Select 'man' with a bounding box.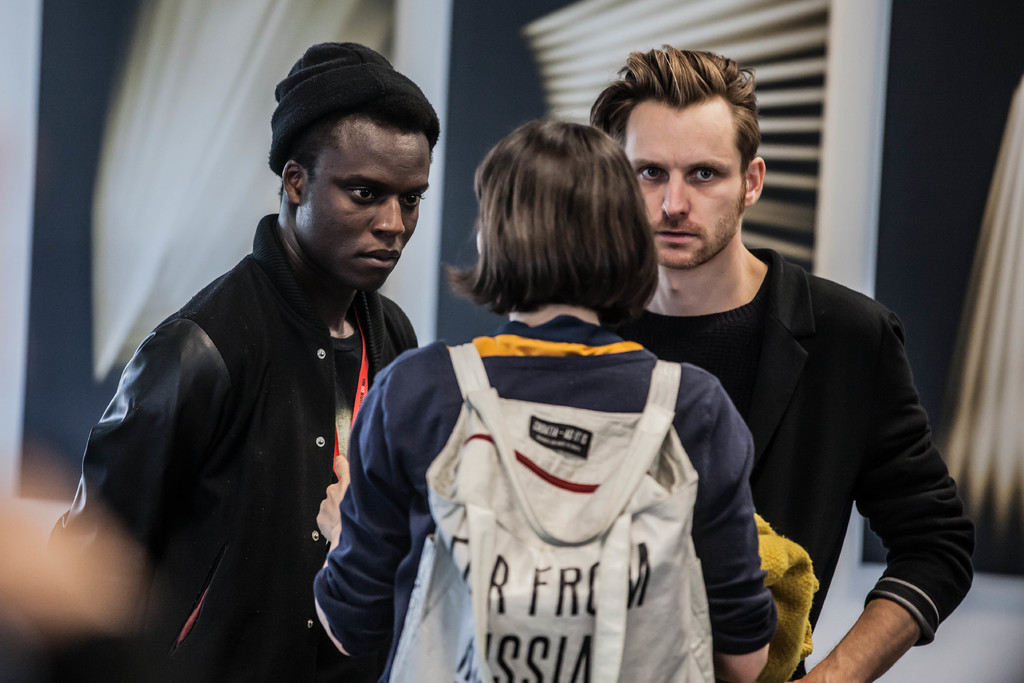
(x1=616, y1=72, x2=980, y2=682).
